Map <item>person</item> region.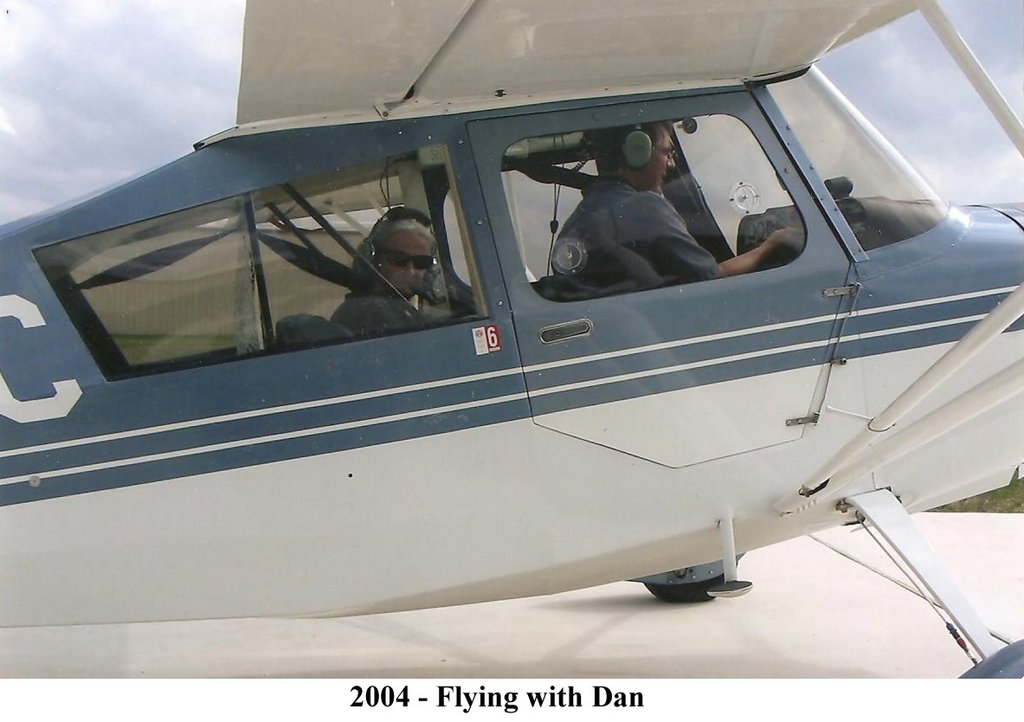
Mapped to x1=555, y1=120, x2=795, y2=295.
